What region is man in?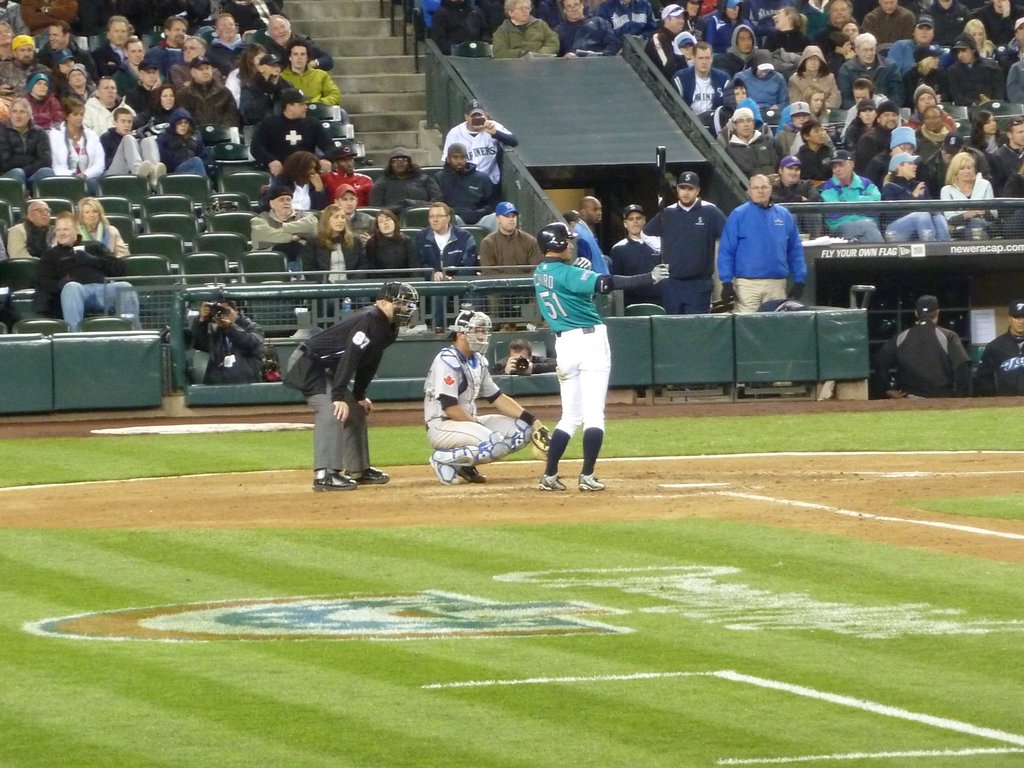
BBox(675, 46, 735, 139).
